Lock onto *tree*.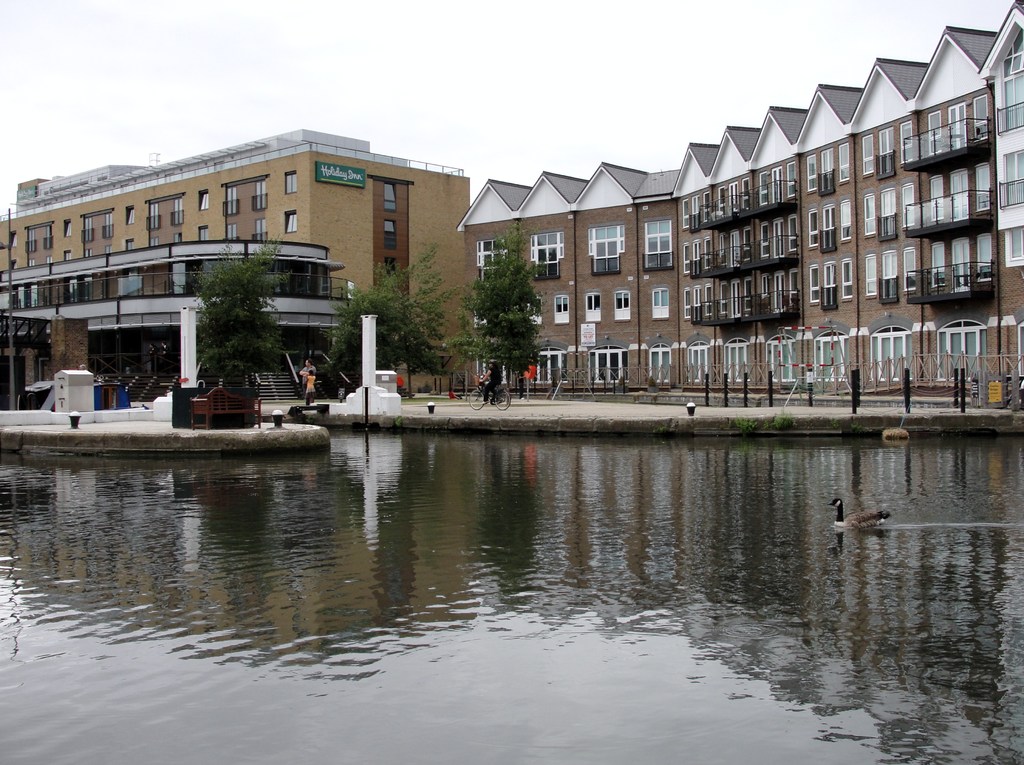
Locked: <box>189,227,307,398</box>.
